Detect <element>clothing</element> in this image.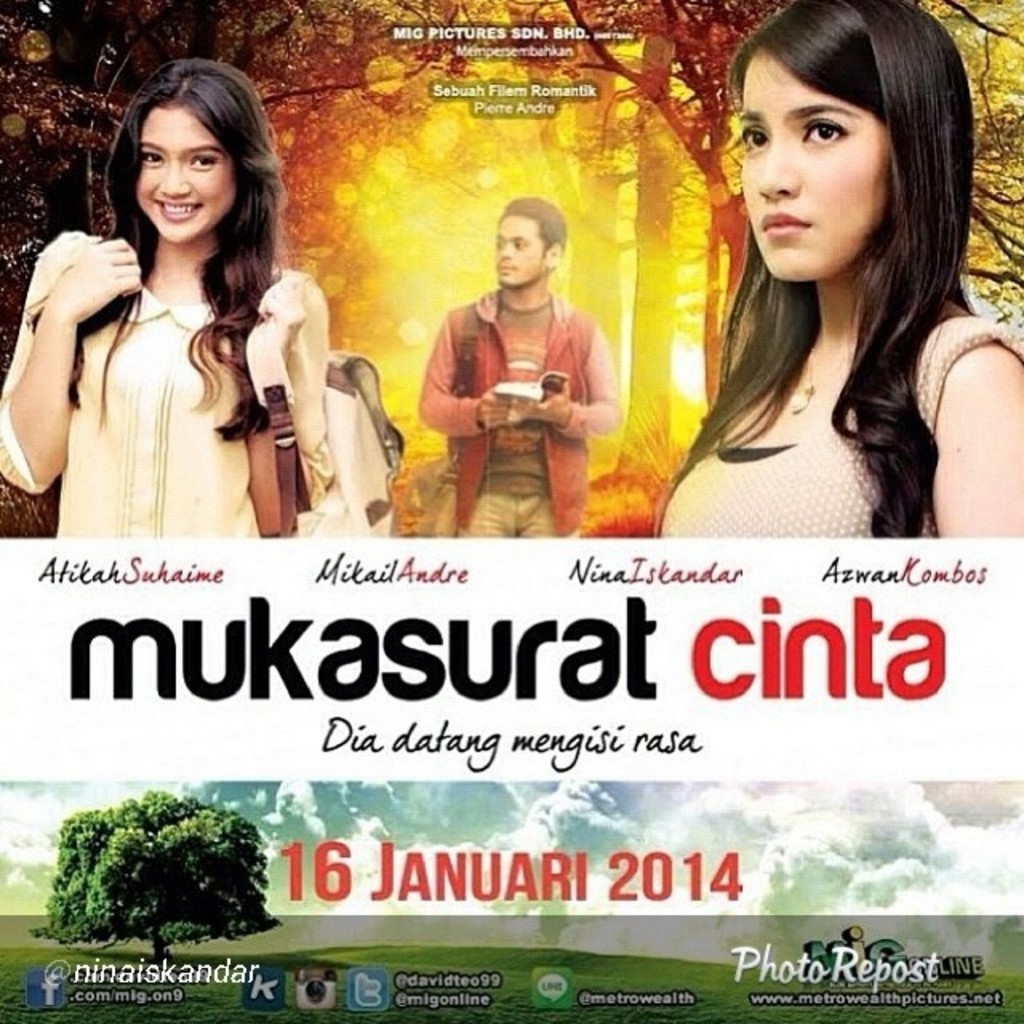
Detection: left=656, top=309, right=1014, bottom=539.
